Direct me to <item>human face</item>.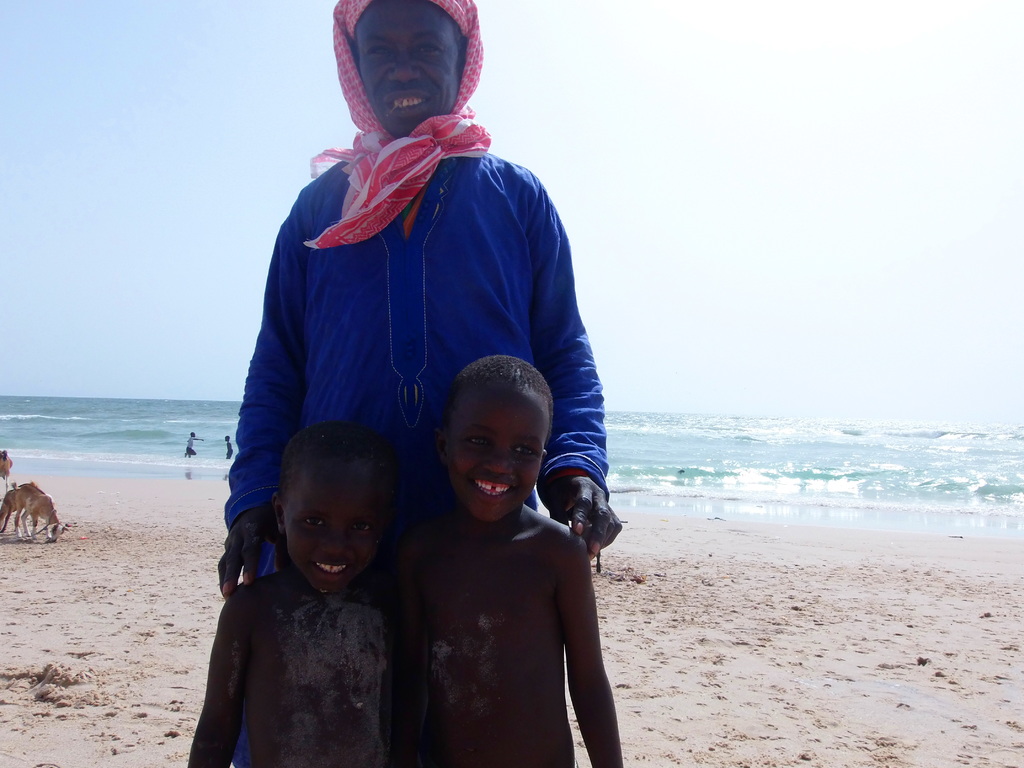
Direction: box=[355, 0, 466, 131].
